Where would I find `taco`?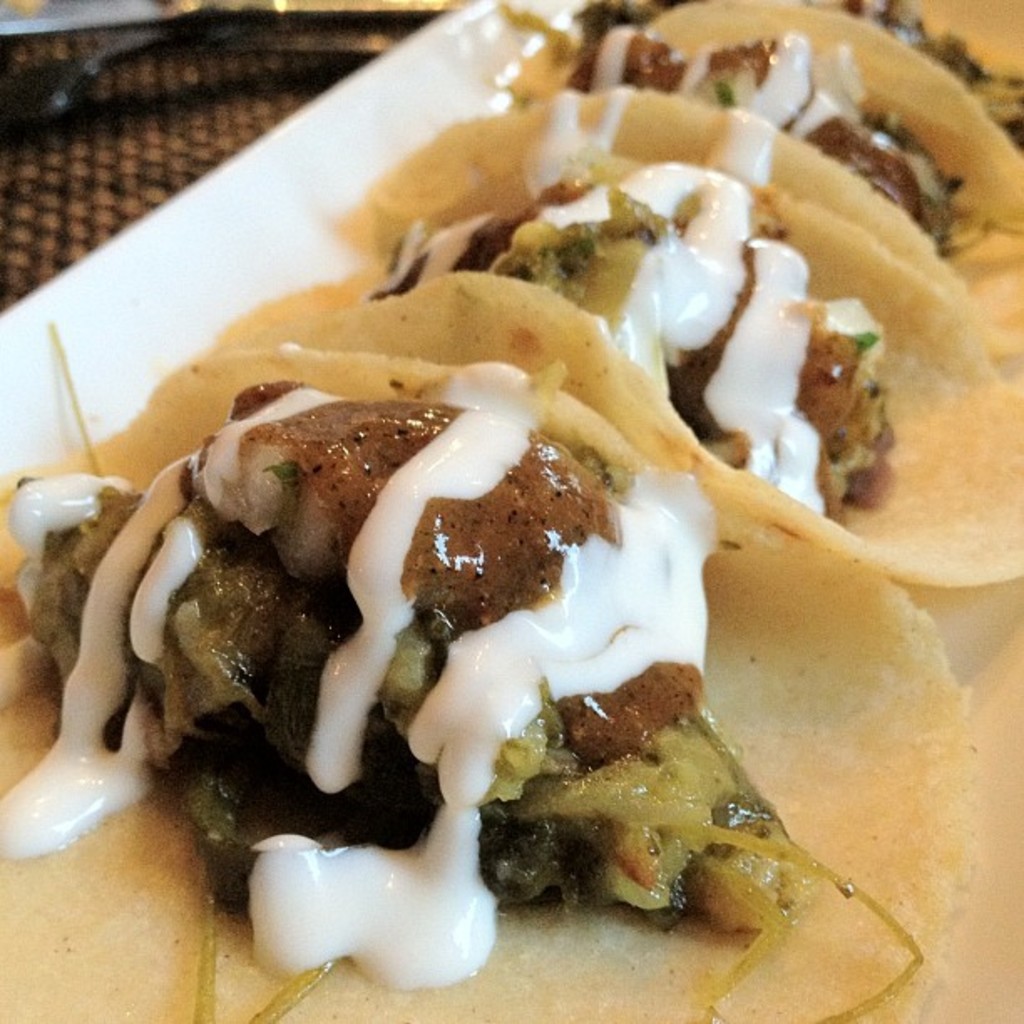
At 79:316:842:942.
